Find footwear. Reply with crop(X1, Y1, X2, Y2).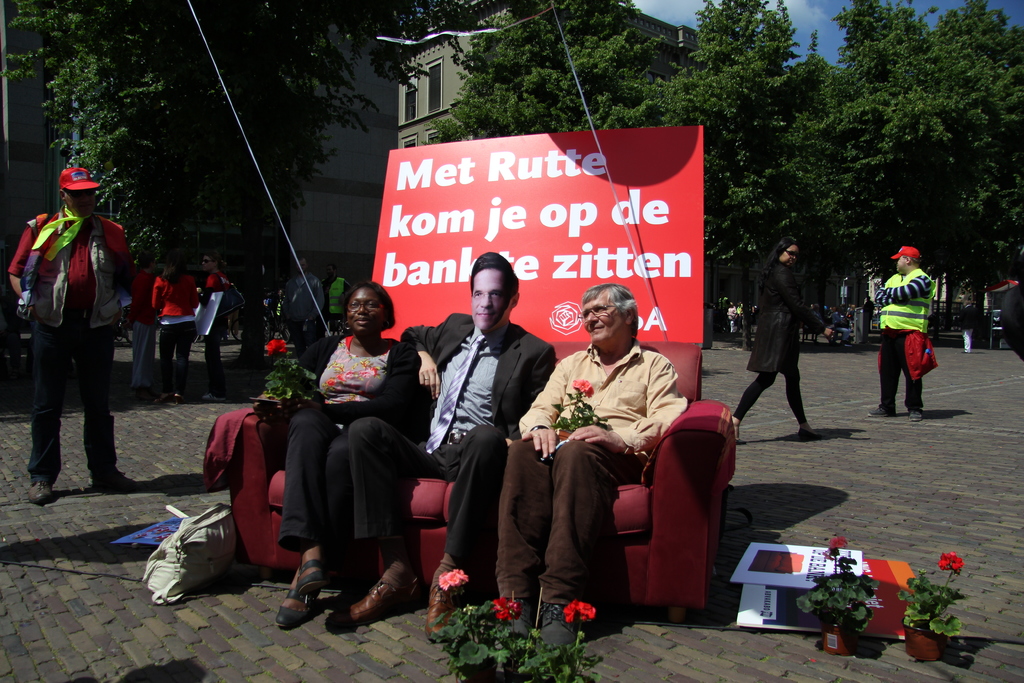
crop(796, 427, 822, 442).
